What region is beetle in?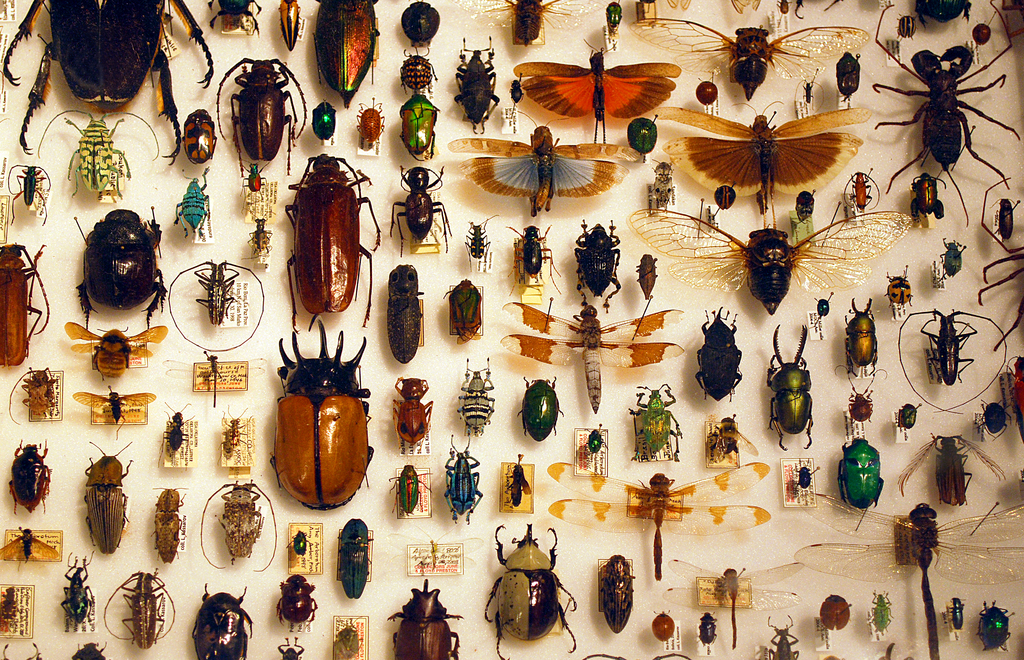
Rect(274, 1, 304, 49).
